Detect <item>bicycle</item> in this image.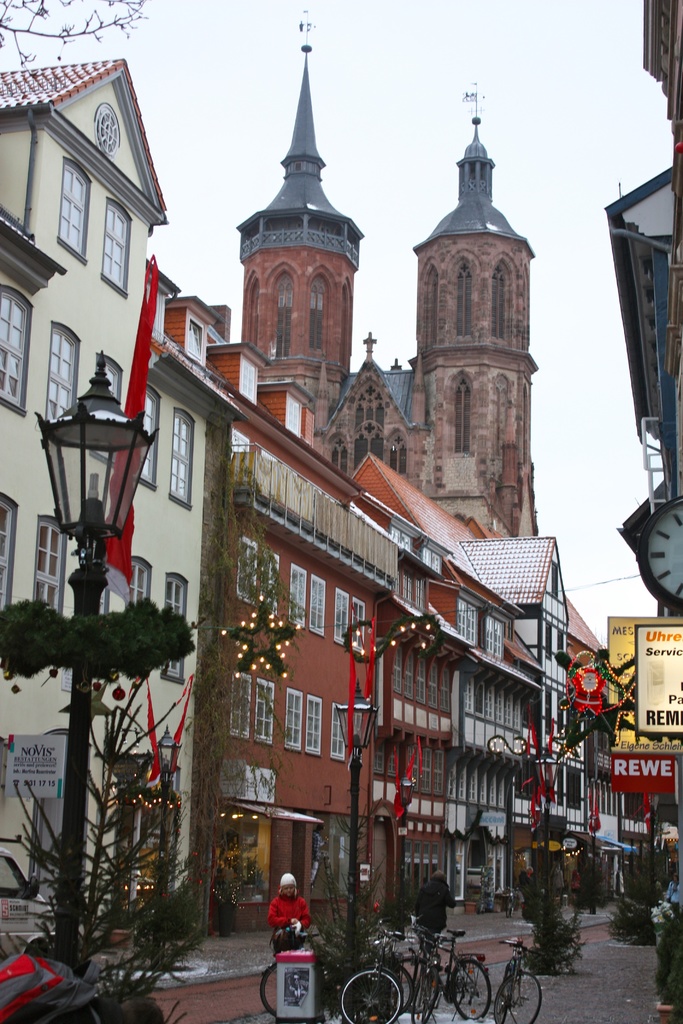
Detection: 496 942 545 1023.
